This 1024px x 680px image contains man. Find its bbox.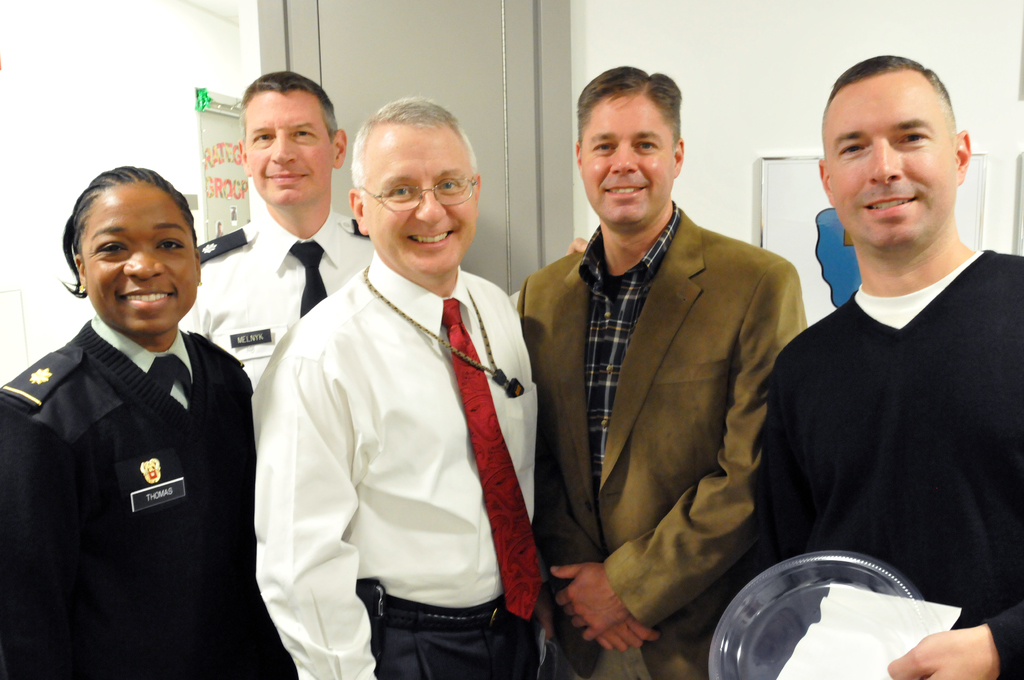
locate(514, 65, 803, 679).
